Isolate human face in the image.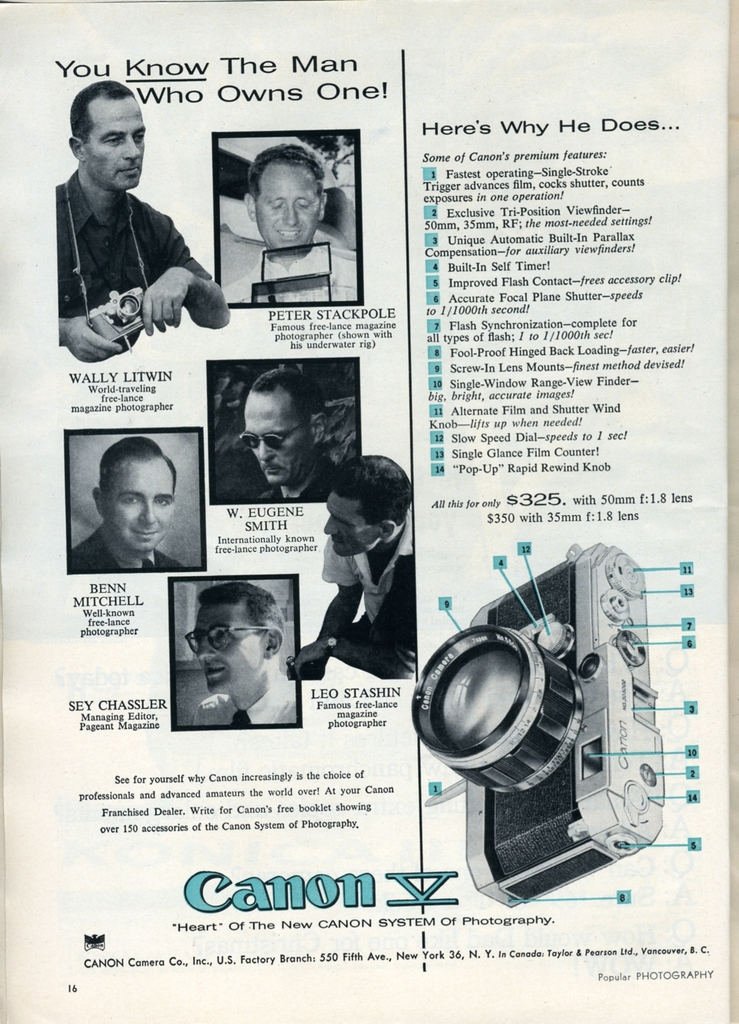
Isolated region: bbox=(323, 504, 388, 555).
